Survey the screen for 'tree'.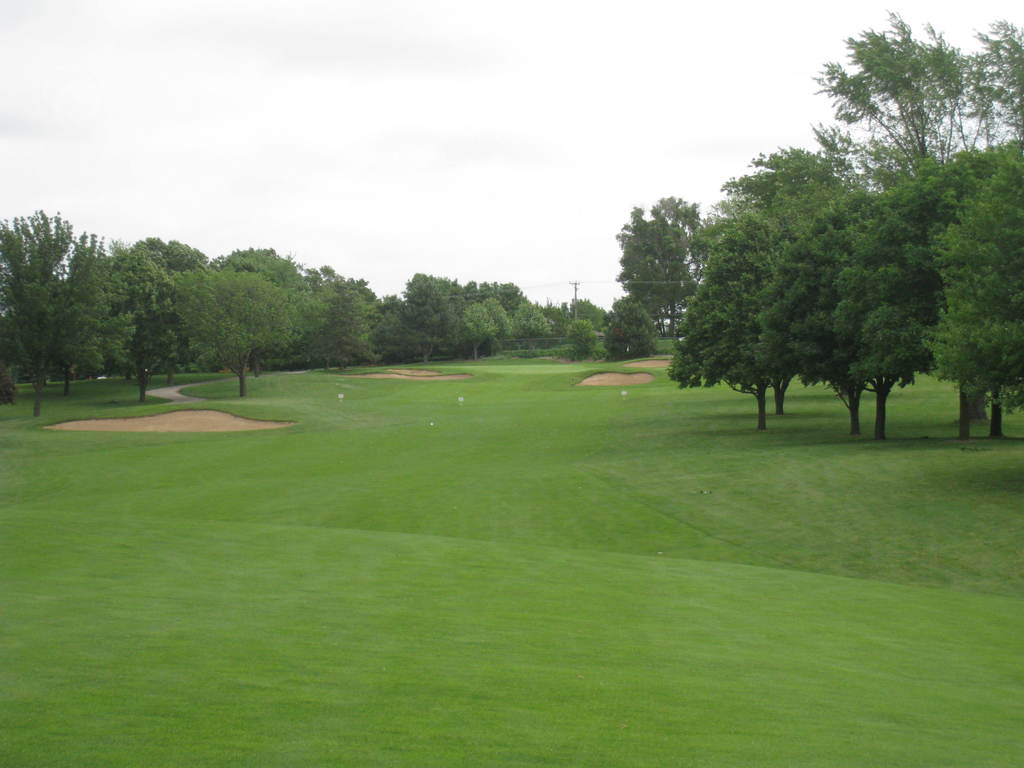
Survey found: 812,16,1023,455.
